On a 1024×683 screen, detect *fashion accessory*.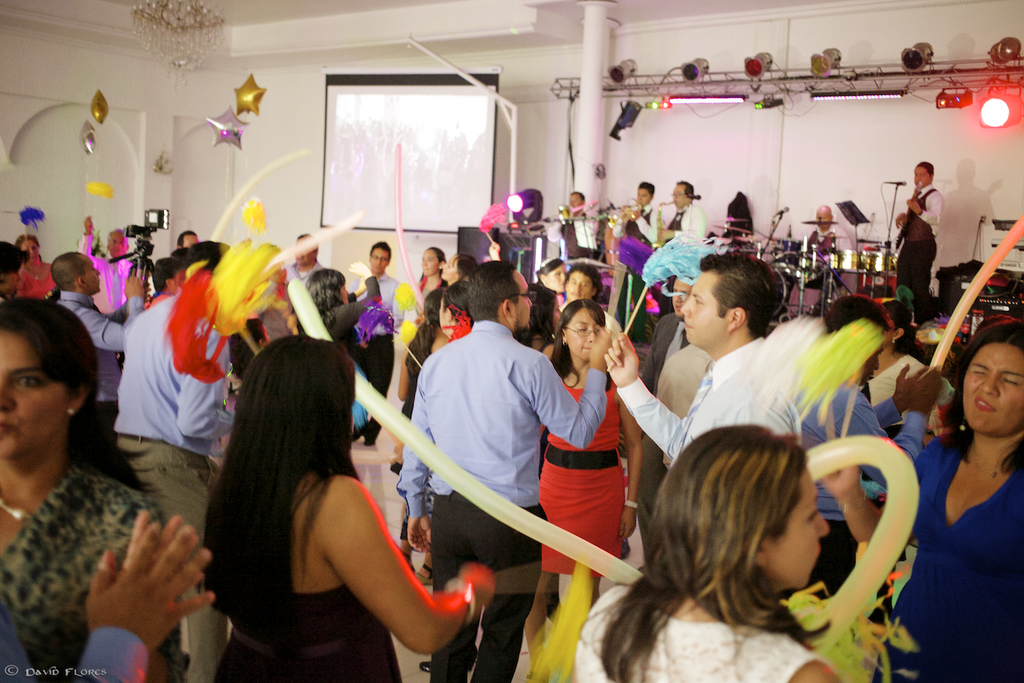
561, 339, 570, 348.
